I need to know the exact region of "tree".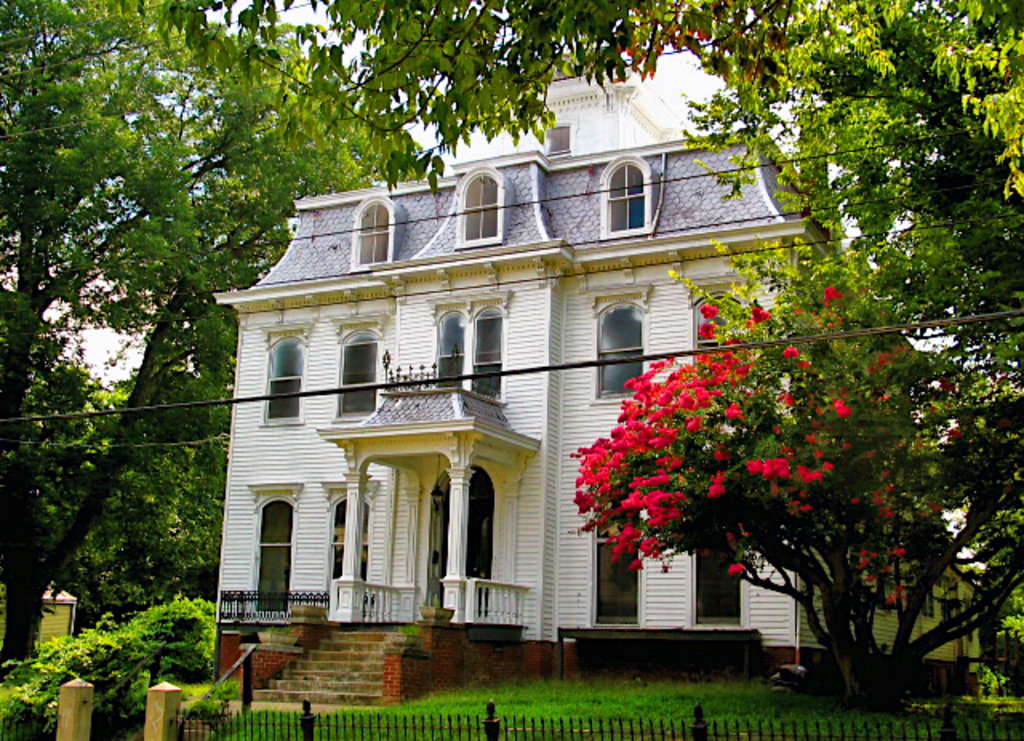
Region: (139, 294, 248, 592).
